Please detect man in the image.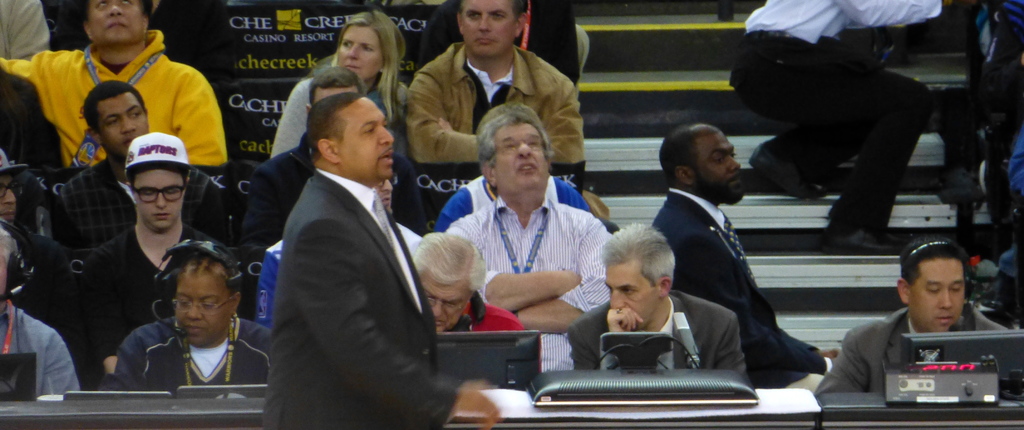
[440, 115, 612, 376].
